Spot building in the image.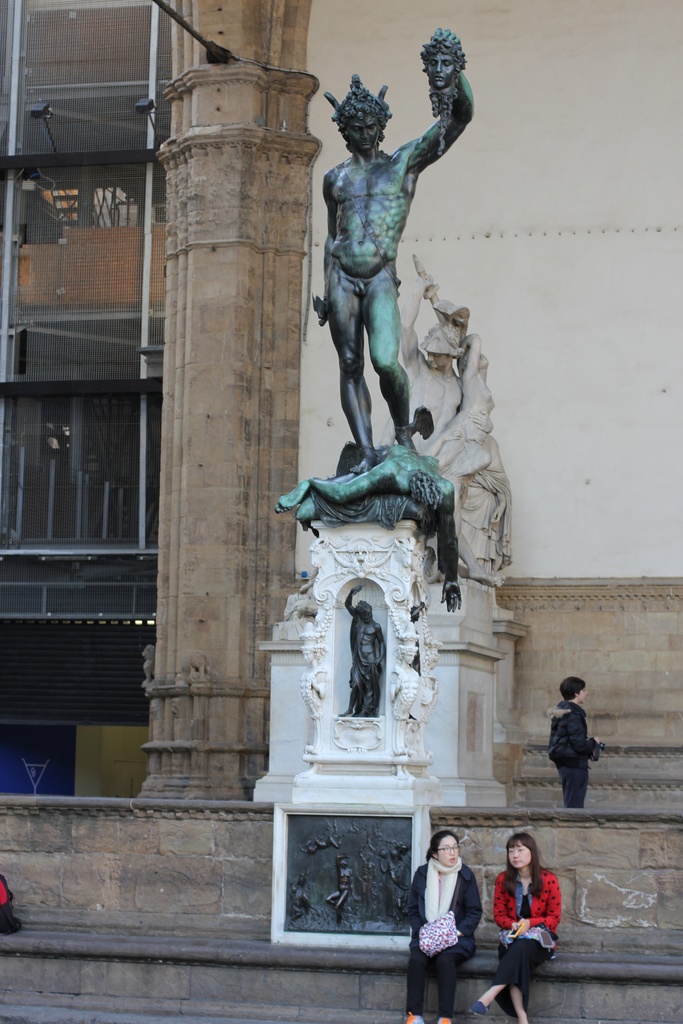
building found at bbox(0, 0, 682, 1023).
